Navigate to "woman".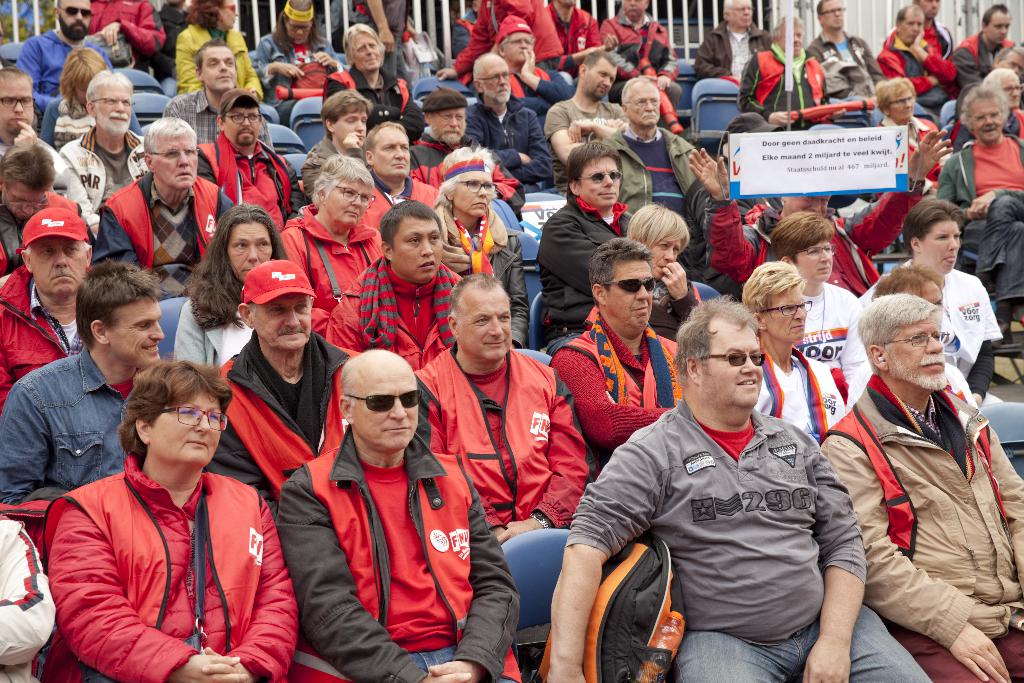
Navigation target: x1=40 y1=353 x2=301 y2=682.
